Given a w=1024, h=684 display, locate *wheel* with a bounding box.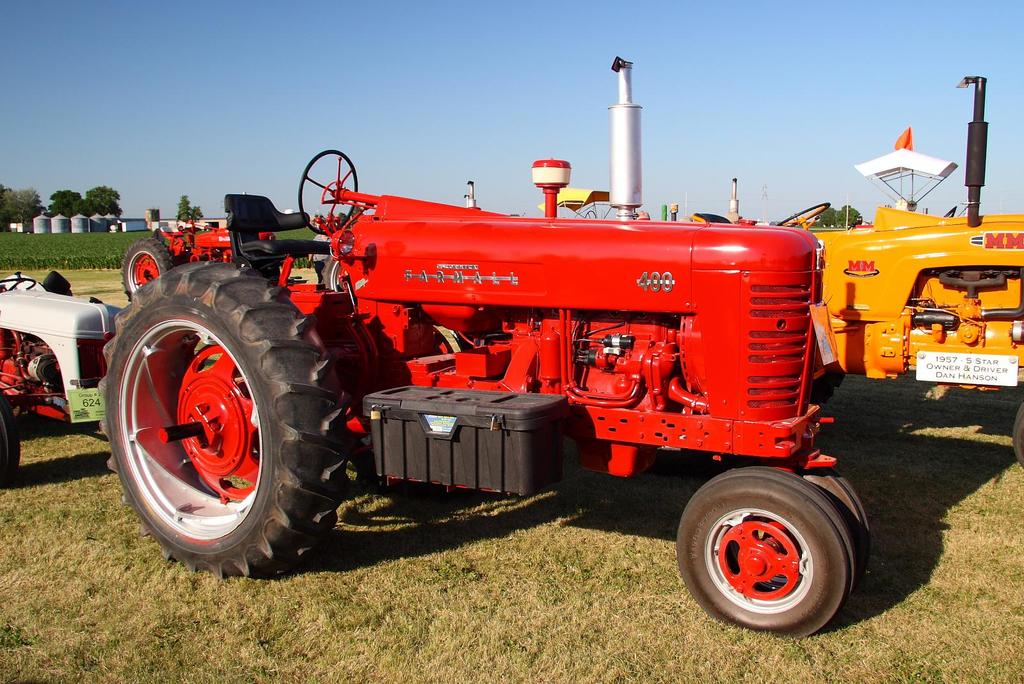
Located: bbox(588, 209, 598, 218).
